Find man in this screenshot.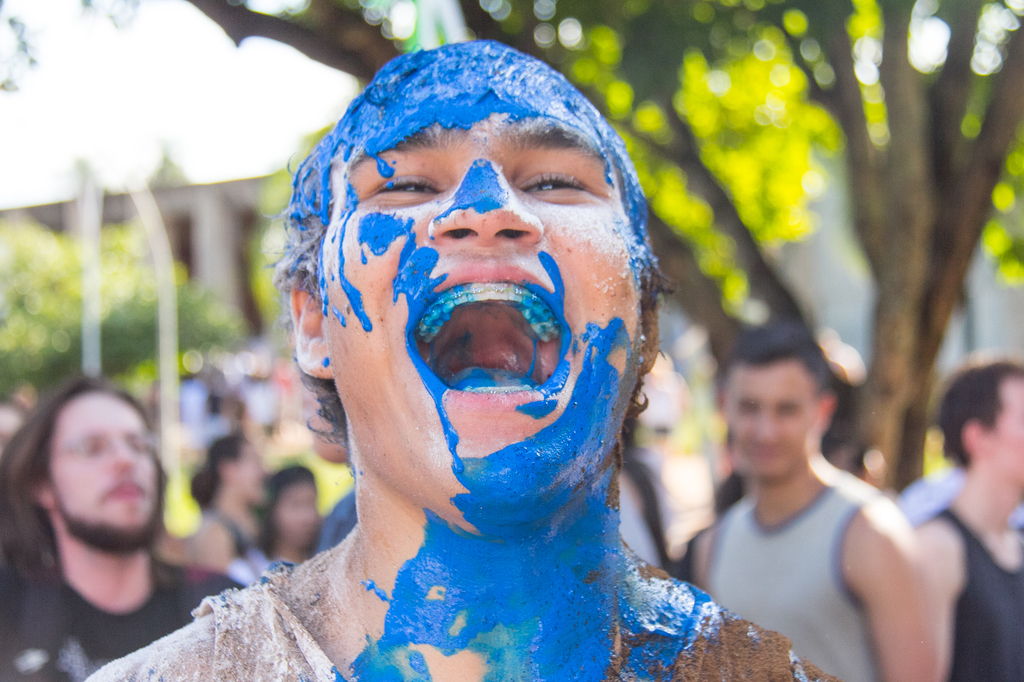
The bounding box for man is l=0, t=377, r=243, b=681.
